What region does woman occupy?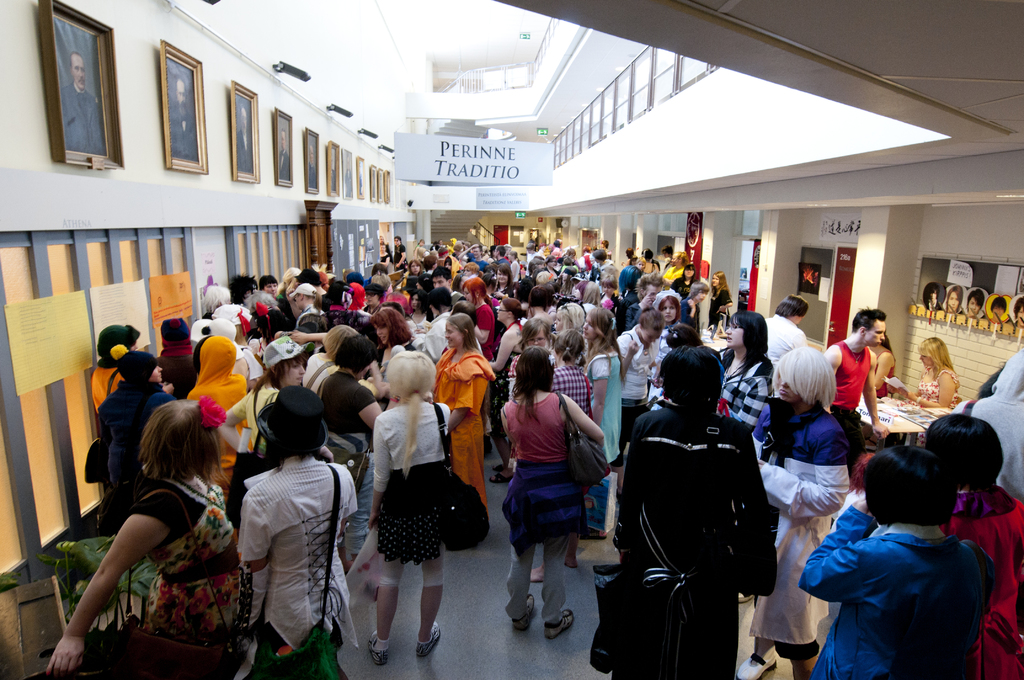
bbox=[49, 399, 245, 679].
